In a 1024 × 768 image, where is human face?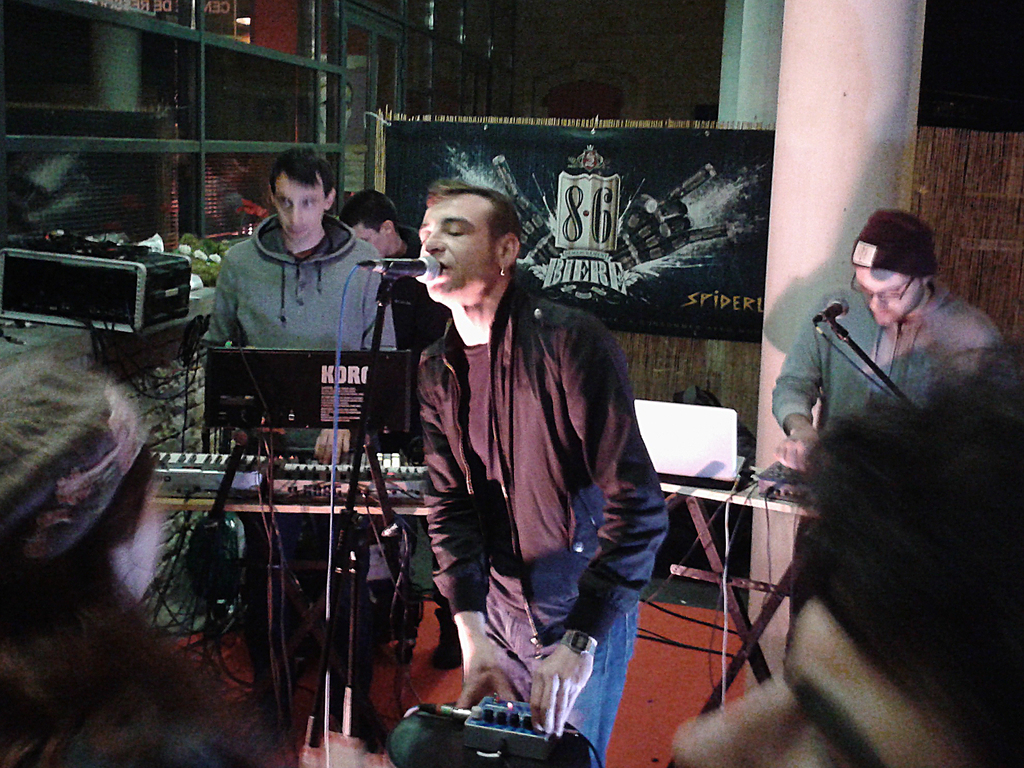
417, 195, 495, 302.
